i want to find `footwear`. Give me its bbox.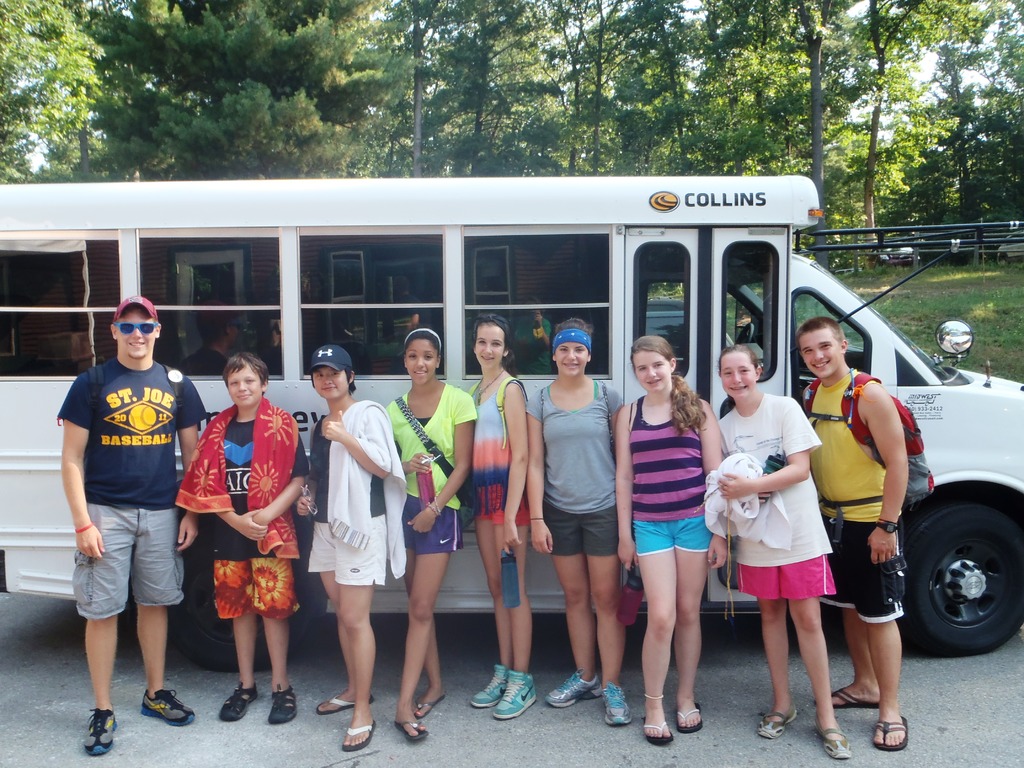
box(671, 700, 704, 737).
